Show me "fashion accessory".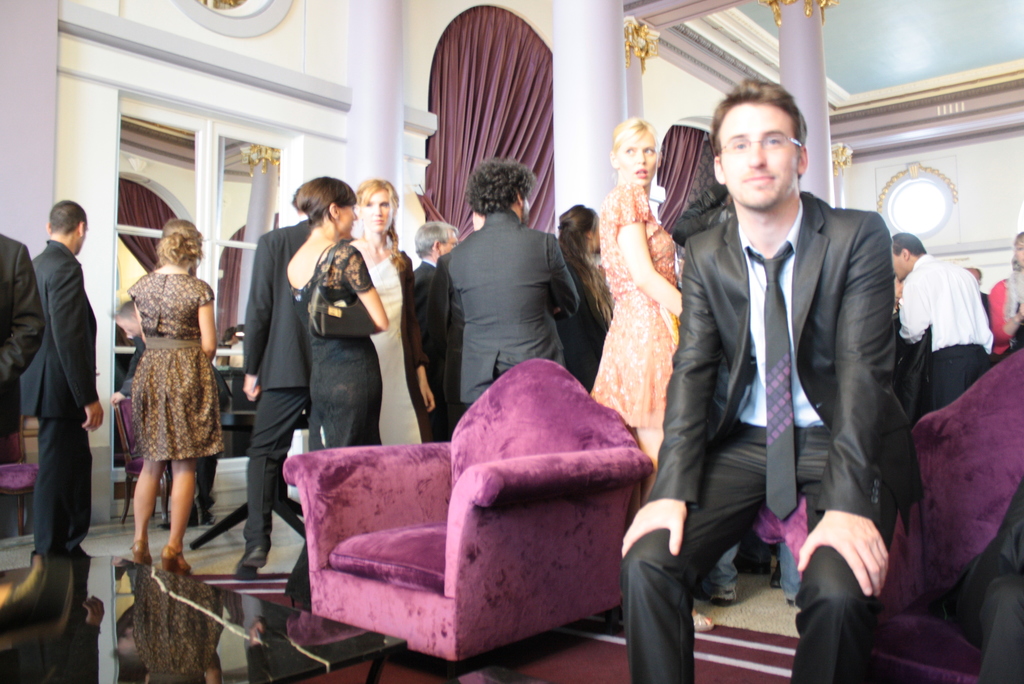
"fashion accessory" is here: region(126, 537, 154, 567).
